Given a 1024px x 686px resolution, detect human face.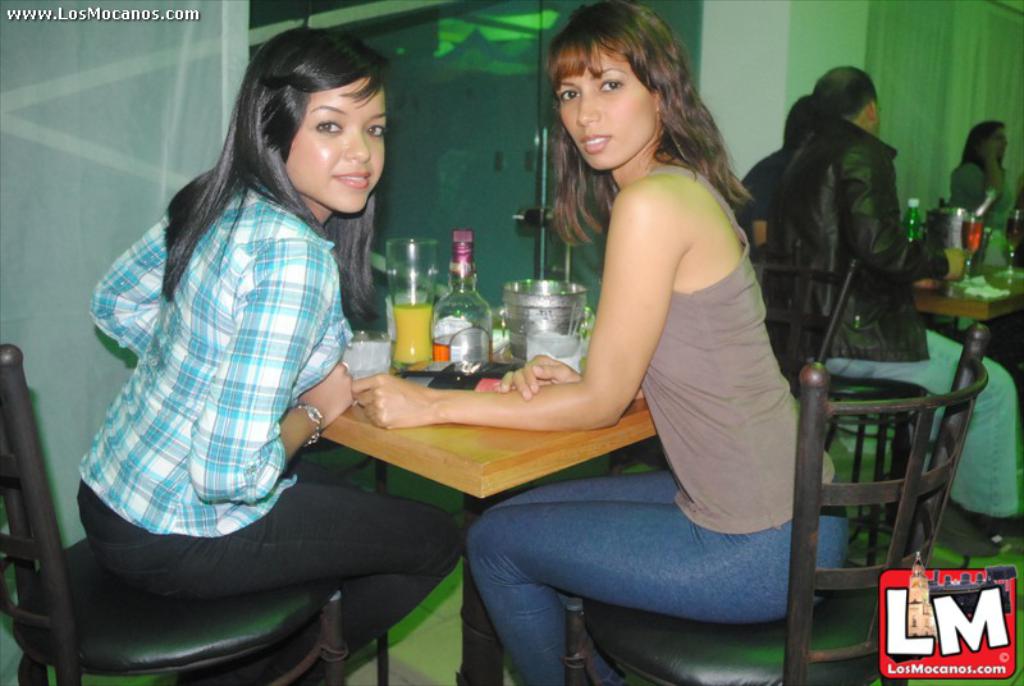
<region>287, 79, 388, 210</region>.
